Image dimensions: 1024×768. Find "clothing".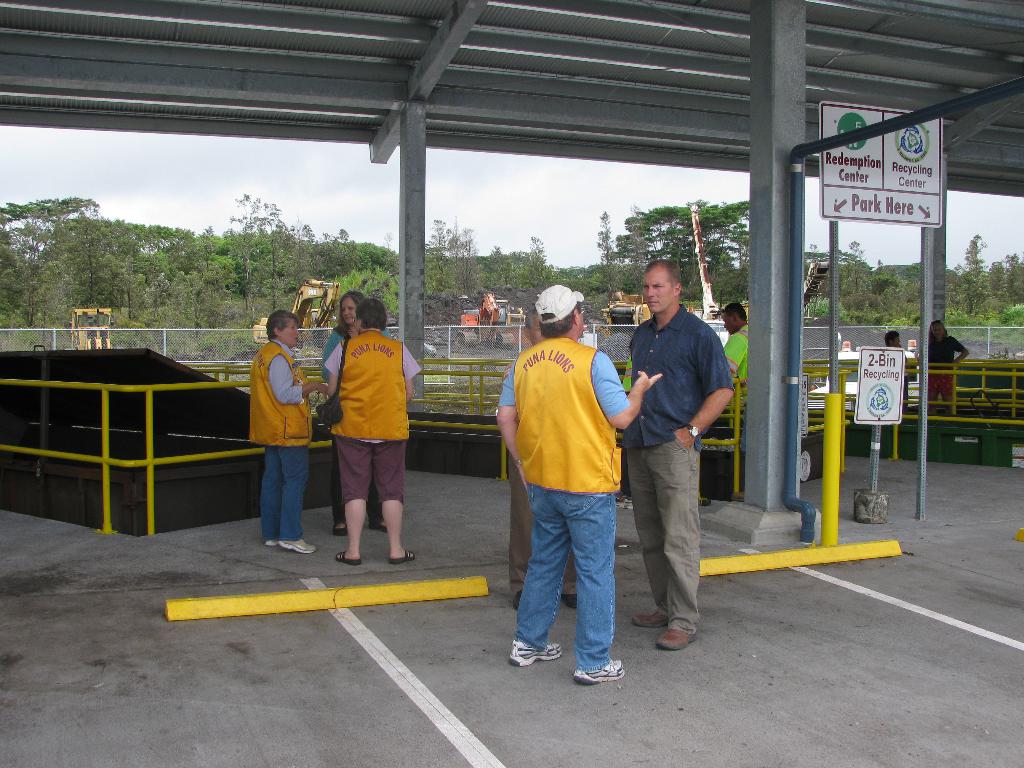
[x1=721, y1=321, x2=747, y2=433].
